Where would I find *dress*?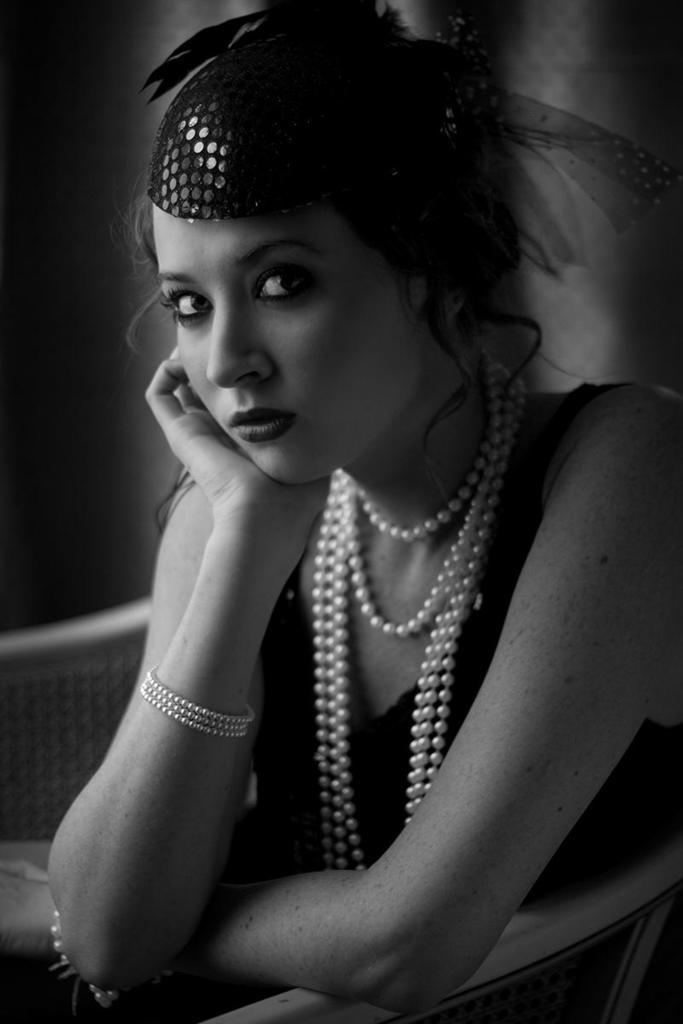
At box=[261, 384, 682, 901].
